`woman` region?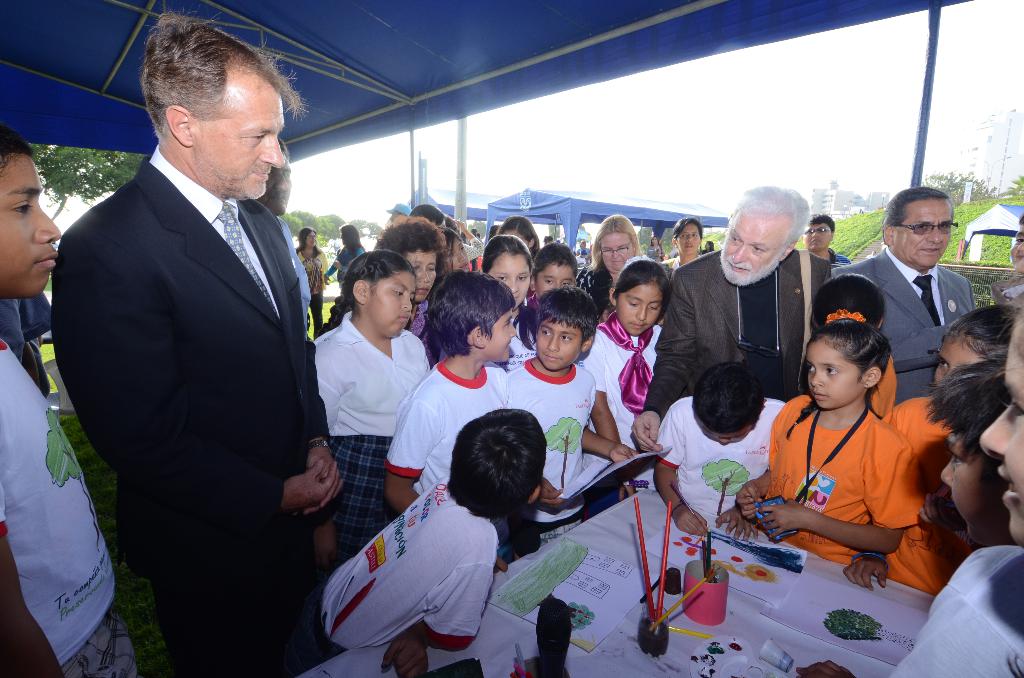
[x1=316, y1=209, x2=460, y2=366]
